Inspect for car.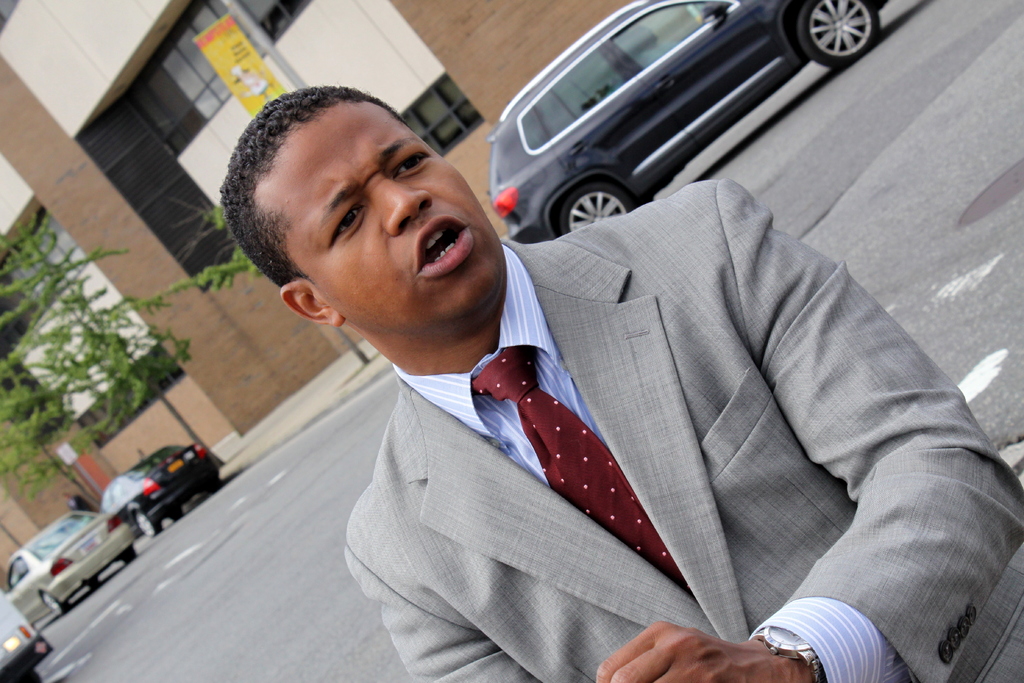
Inspection: detection(6, 509, 138, 628).
